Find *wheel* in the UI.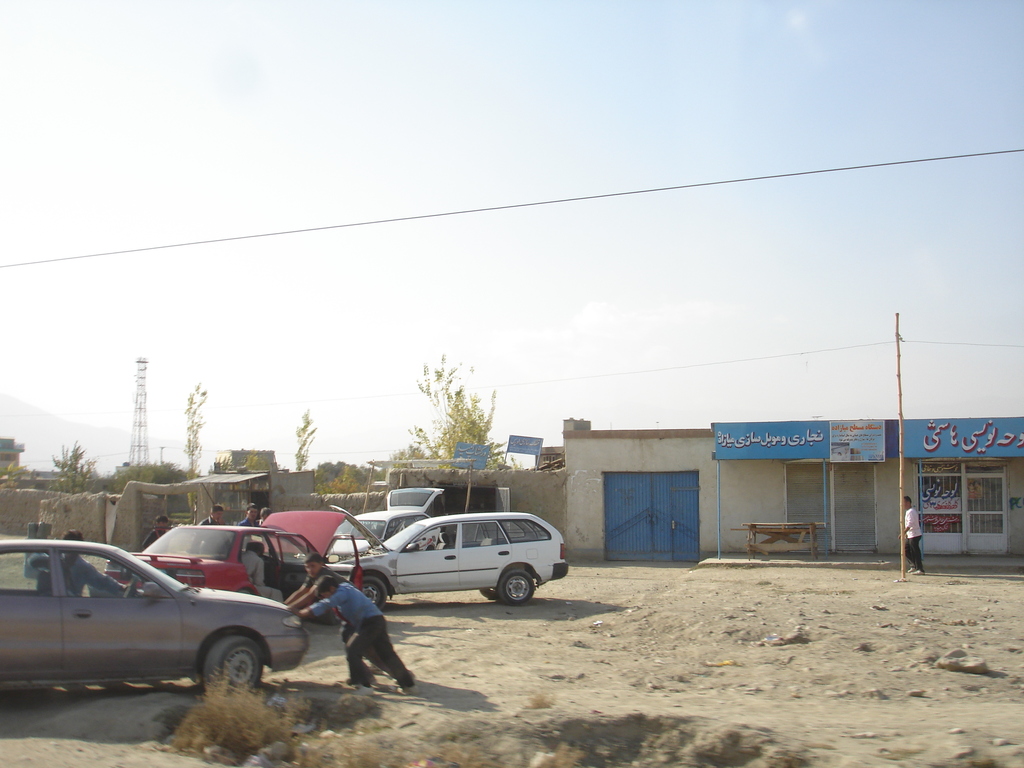
UI element at 178, 645, 259, 722.
